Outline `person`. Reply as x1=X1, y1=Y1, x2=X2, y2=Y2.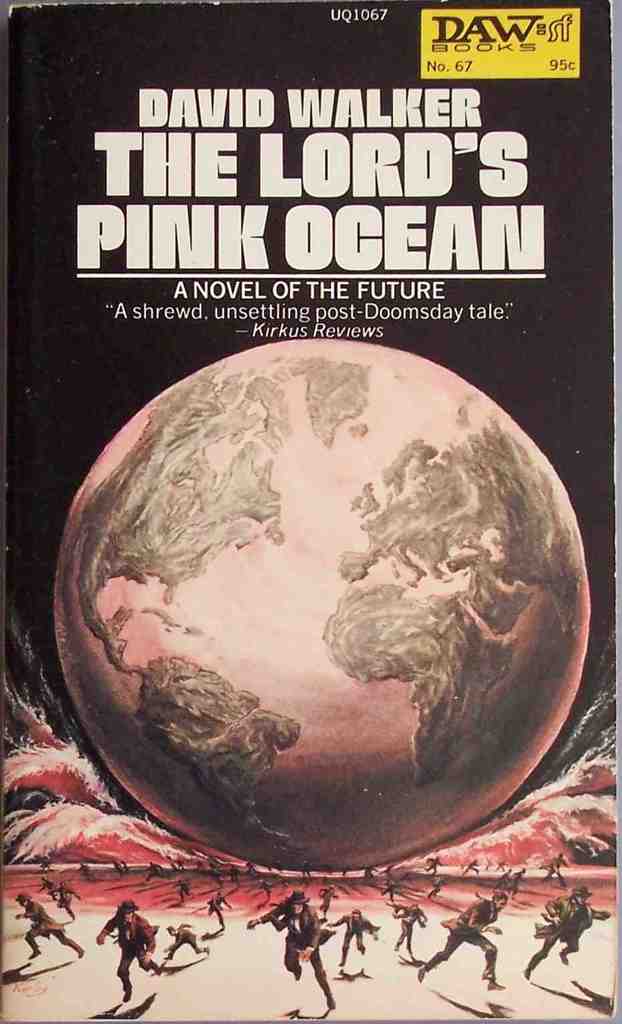
x1=72, y1=860, x2=100, y2=883.
